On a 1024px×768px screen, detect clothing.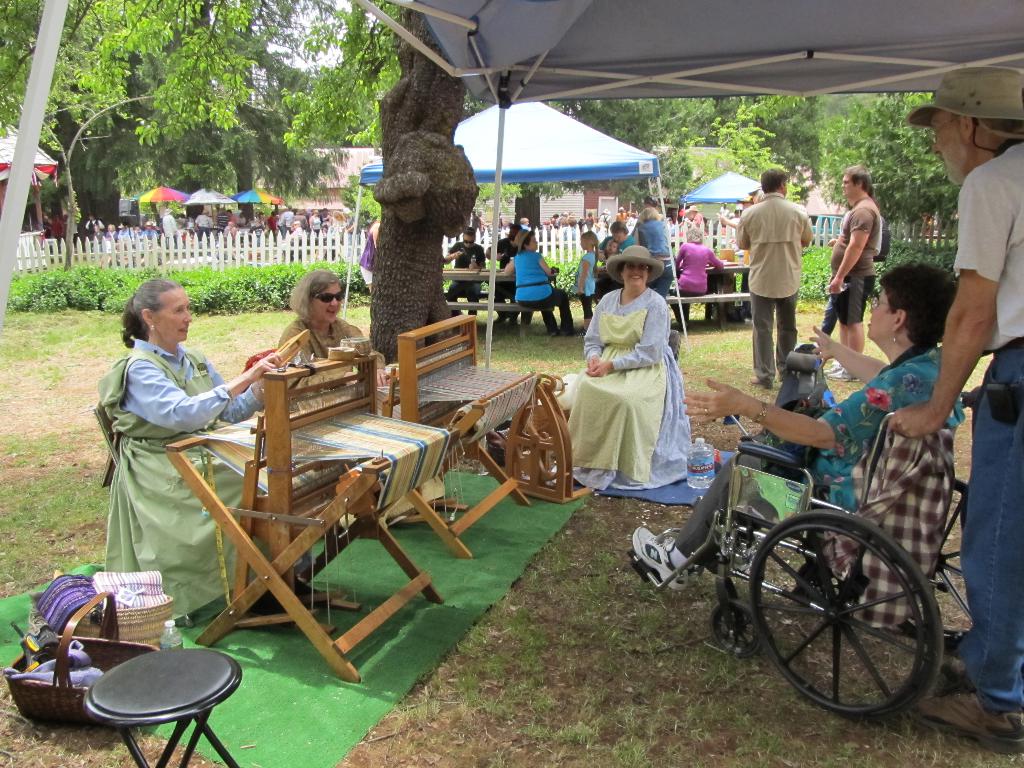
bbox(964, 143, 1023, 726).
